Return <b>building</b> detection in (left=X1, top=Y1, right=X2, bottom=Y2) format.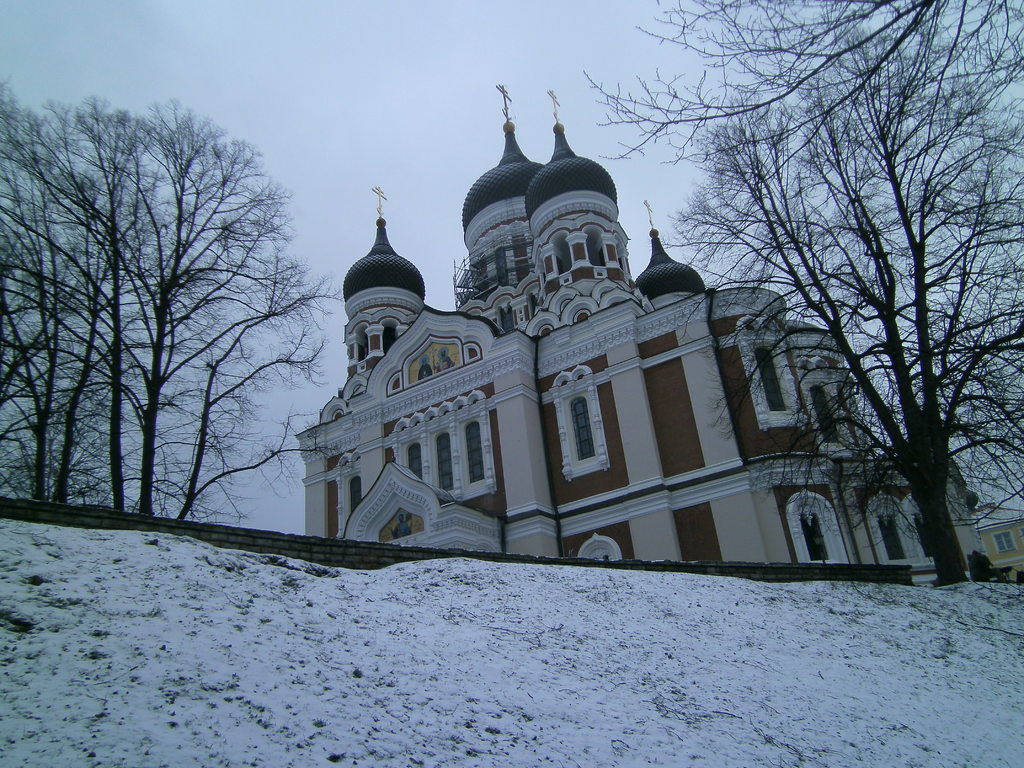
(left=295, top=76, right=993, bottom=584).
